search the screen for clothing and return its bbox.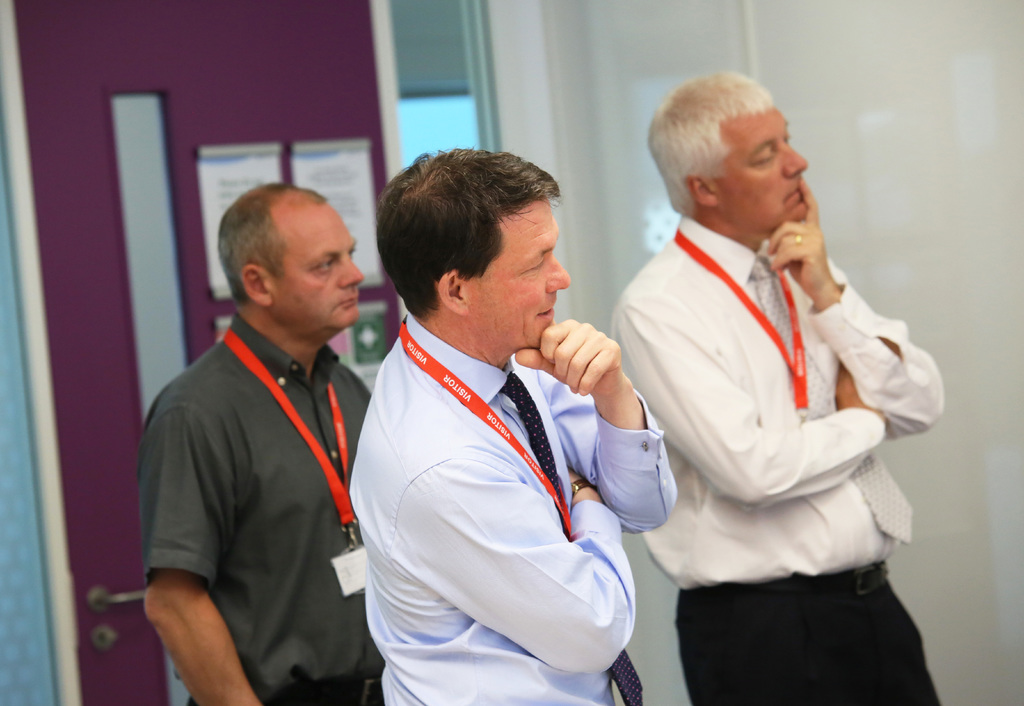
Found: <region>352, 320, 672, 705</region>.
